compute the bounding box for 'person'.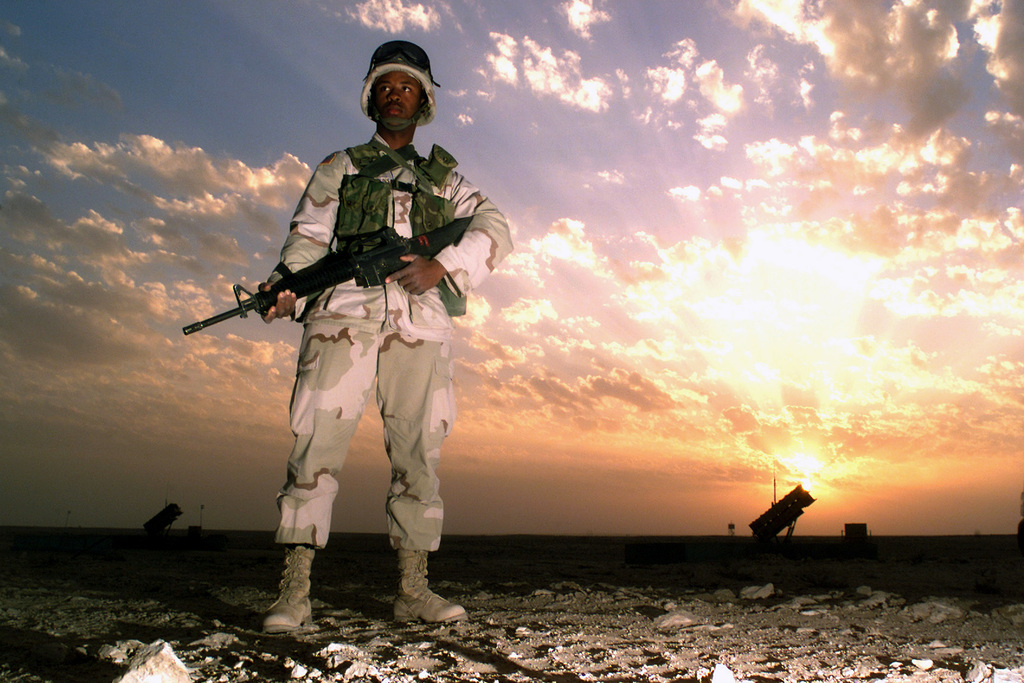
x1=257 y1=38 x2=523 y2=635.
